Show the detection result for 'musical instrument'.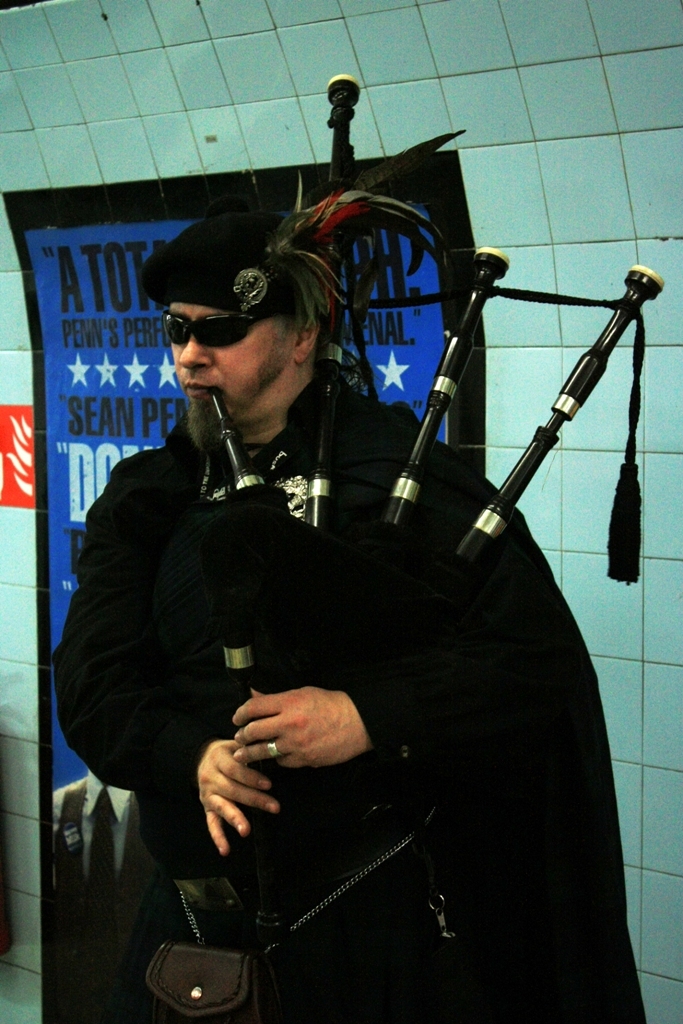
pyautogui.locateOnScreen(294, 249, 509, 698).
